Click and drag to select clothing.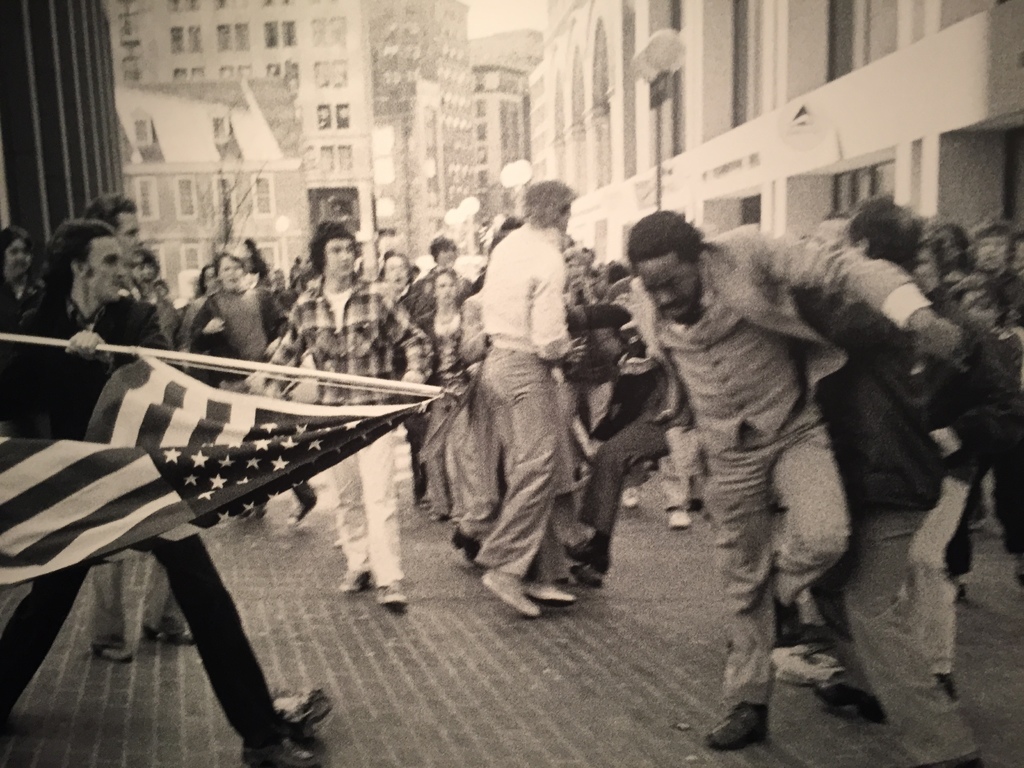
Selection: <bbox>202, 284, 289, 364</bbox>.
